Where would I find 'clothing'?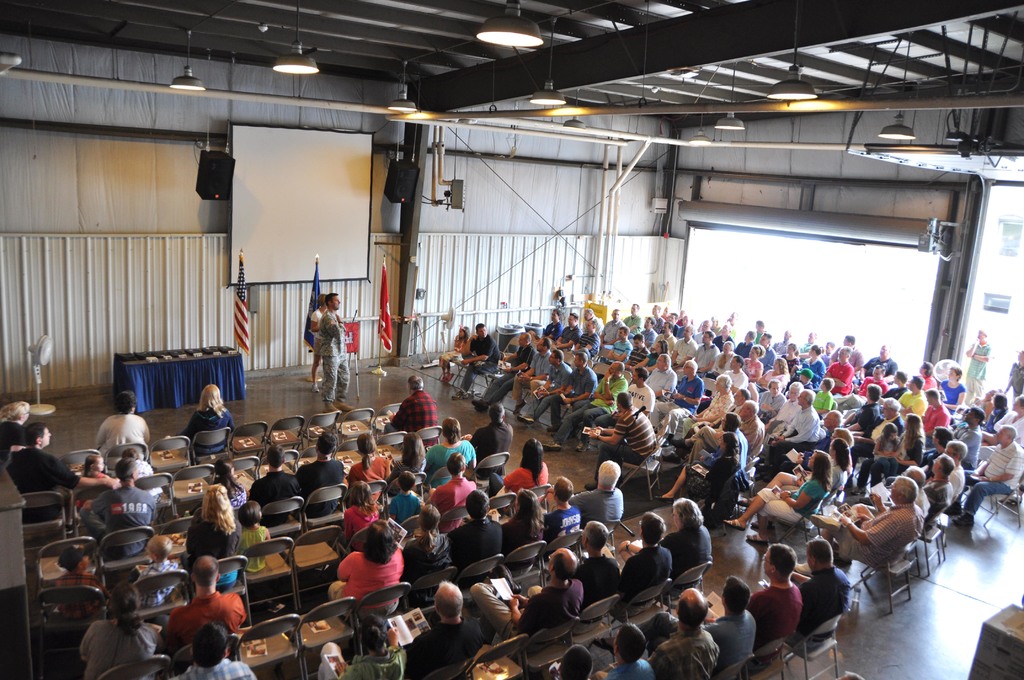
At {"left": 945, "top": 458, "right": 961, "bottom": 492}.
